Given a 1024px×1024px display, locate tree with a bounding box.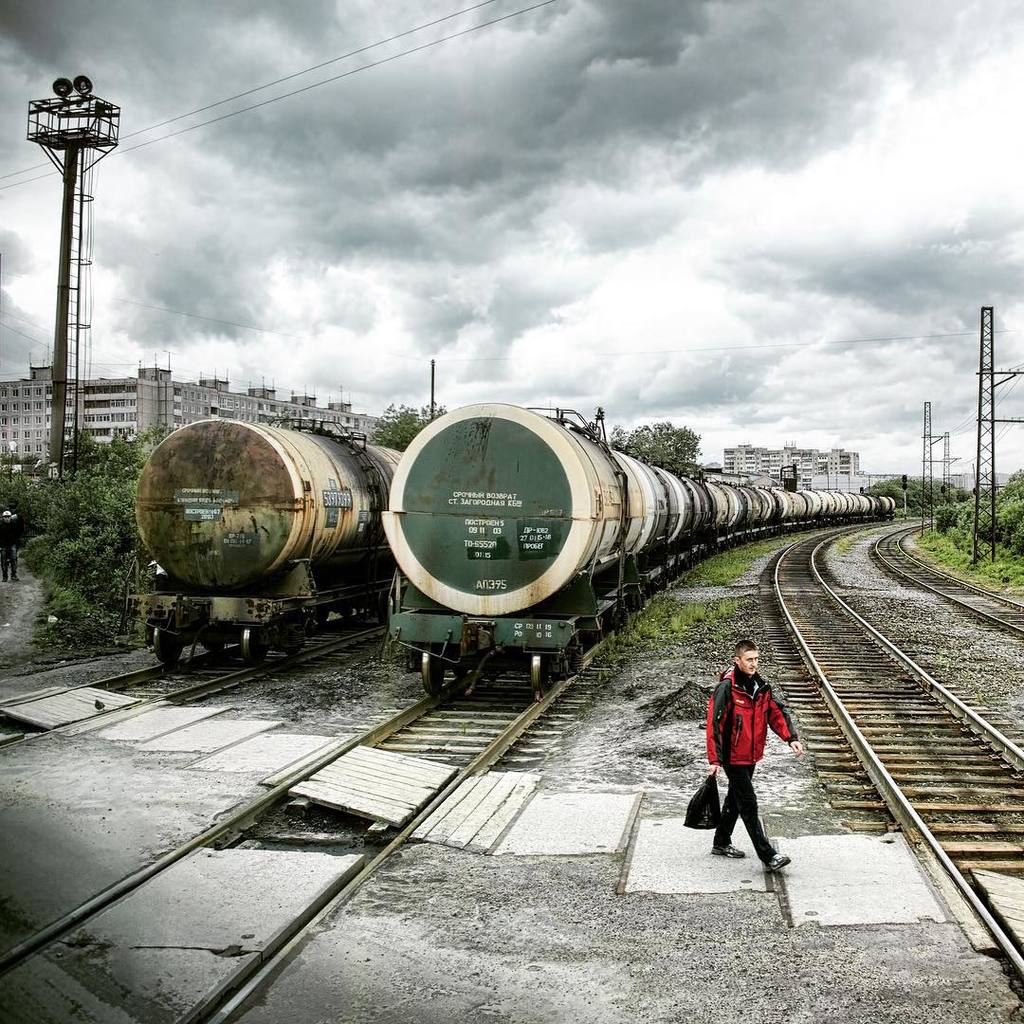
Located: [x1=858, y1=477, x2=989, y2=508].
